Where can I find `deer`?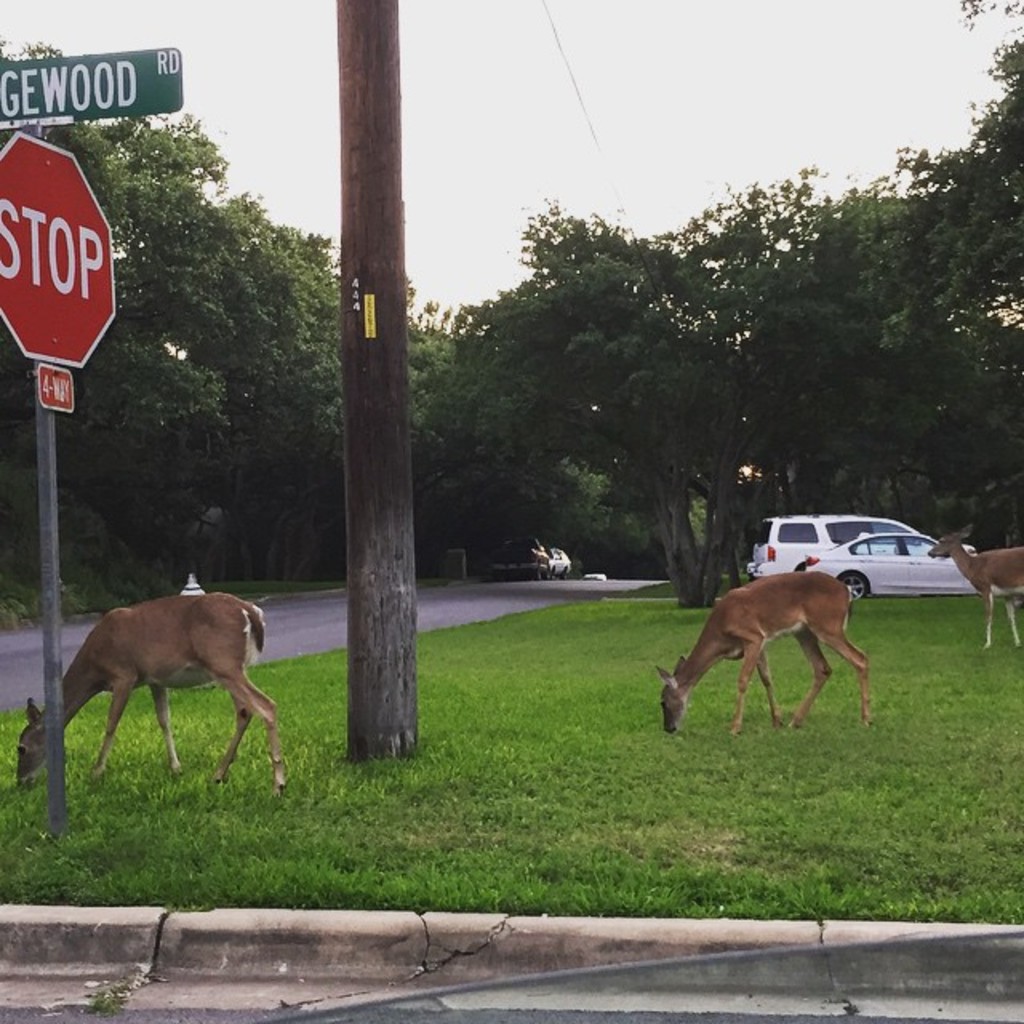
You can find it at [18, 590, 283, 787].
